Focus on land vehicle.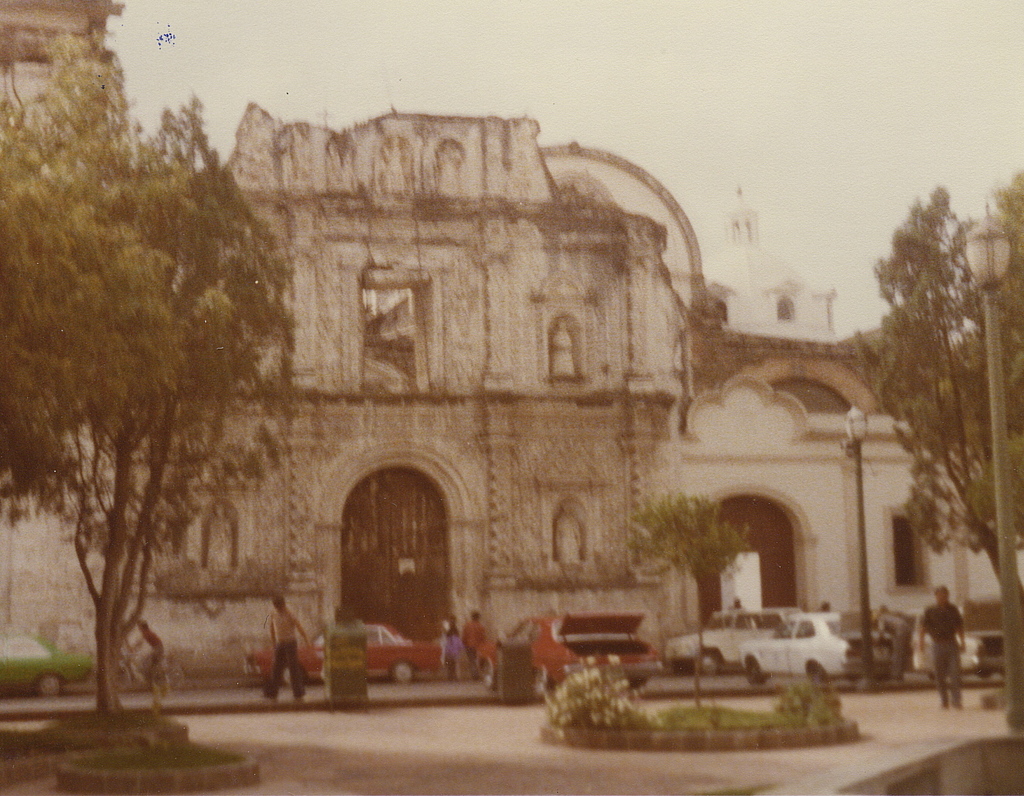
Focused at pyautogui.locateOnScreen(471, 607, 660, 690).
